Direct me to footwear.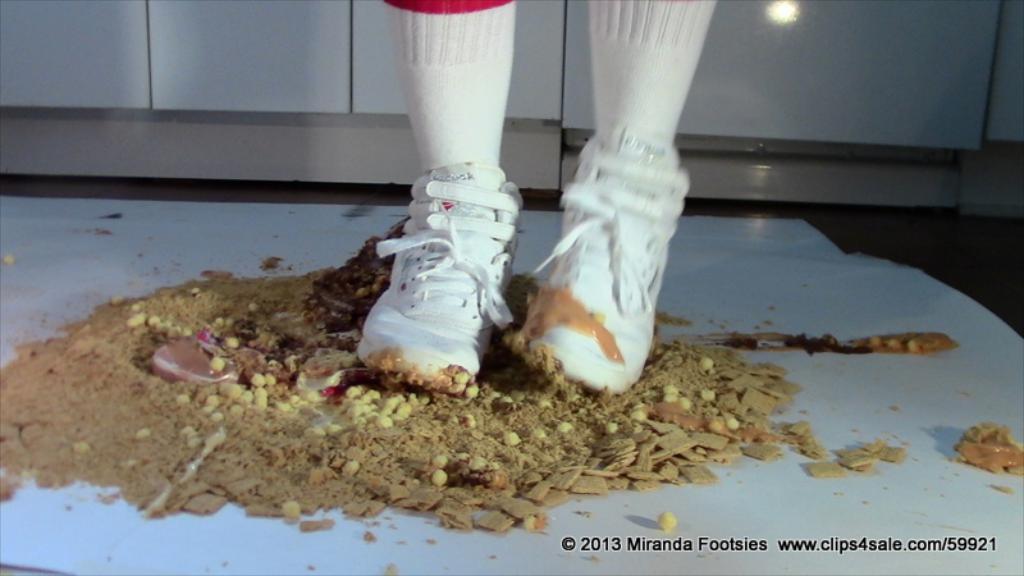
Direction: region(508, 125, 690, 404).
